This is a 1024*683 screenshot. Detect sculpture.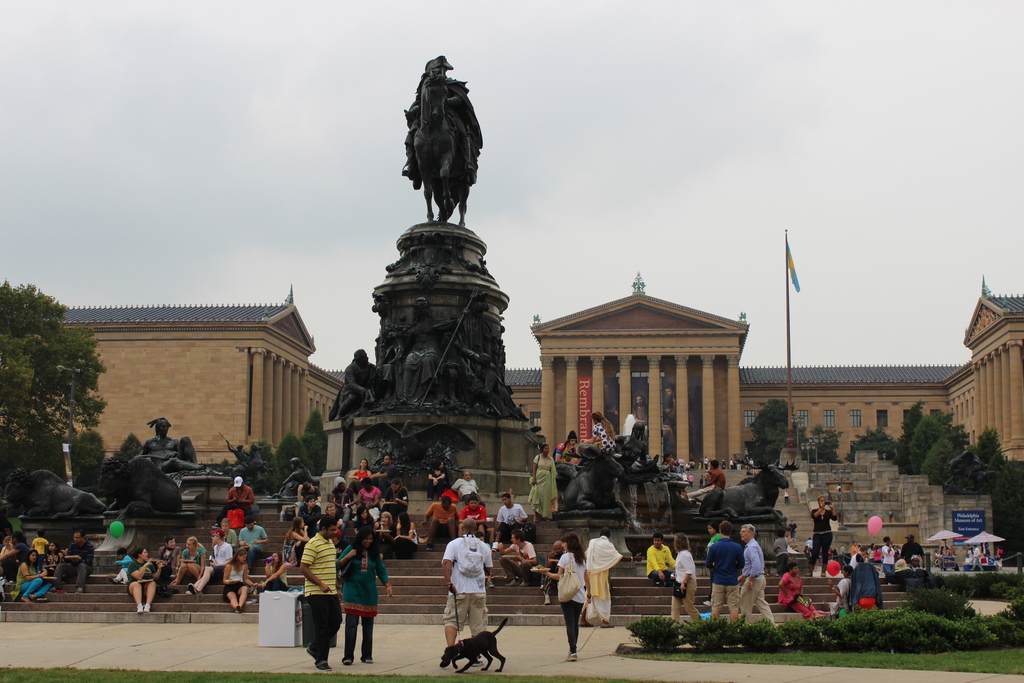
select_region(388, 229, 492, 281).
